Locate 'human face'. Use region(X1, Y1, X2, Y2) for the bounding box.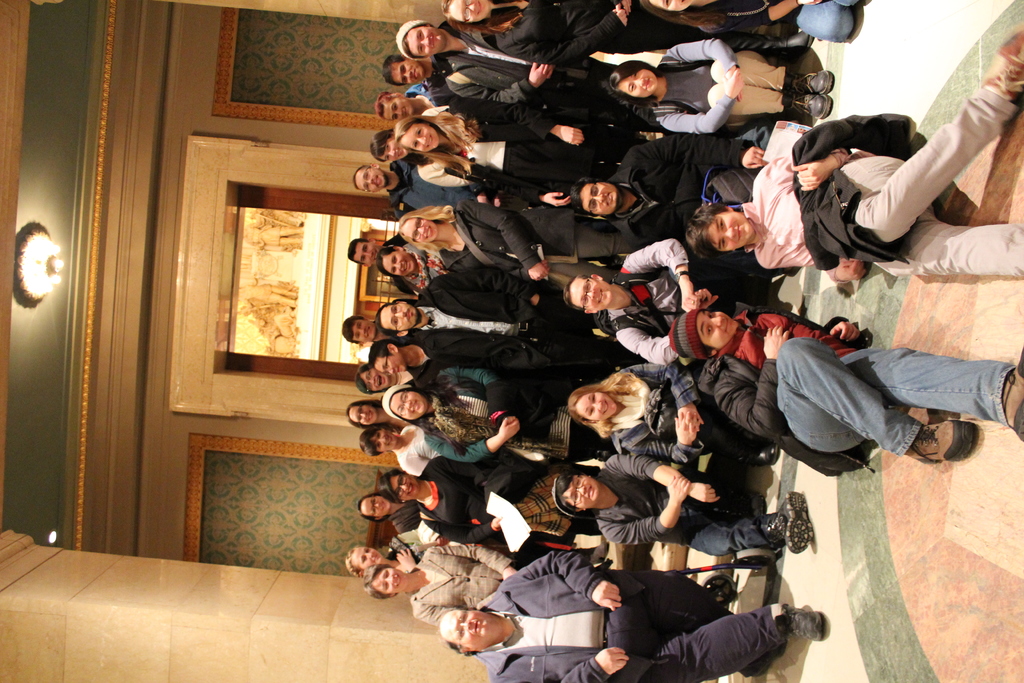
region(390, 57, 428, 83).
